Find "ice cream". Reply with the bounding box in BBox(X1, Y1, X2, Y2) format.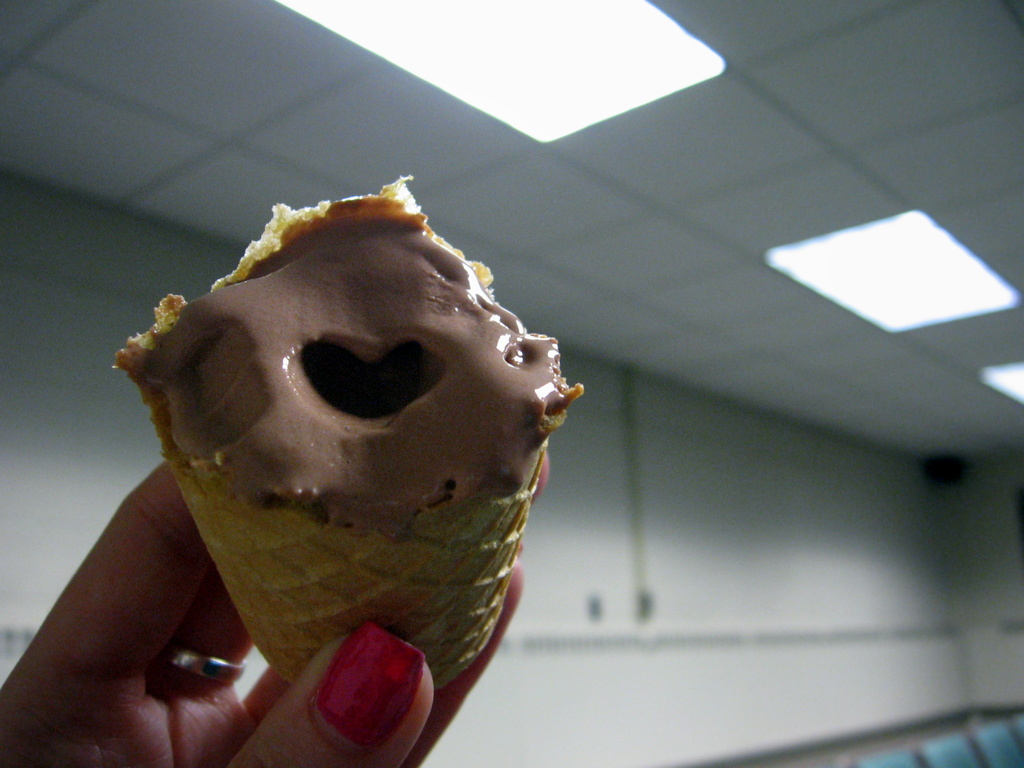
BBox(138, 218, 562, 534).
